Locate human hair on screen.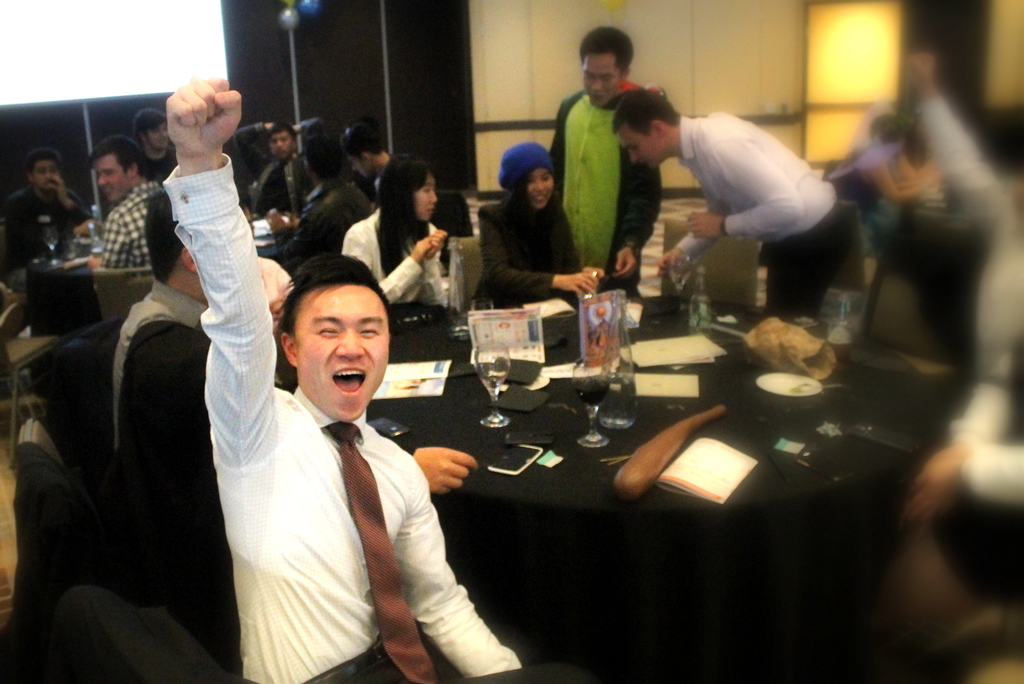
On screen at <box>338,122,387,163</box>.
